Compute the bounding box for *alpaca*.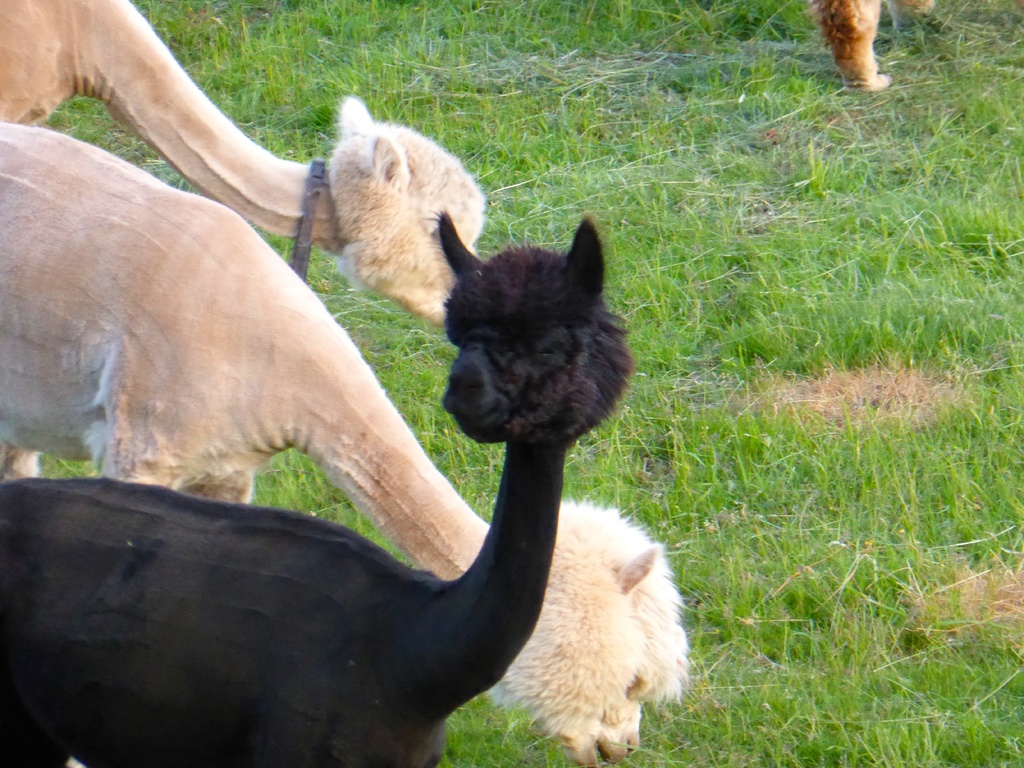
{"x1": 0, "y1": 206, "x2": 633, "y2": 767}.
